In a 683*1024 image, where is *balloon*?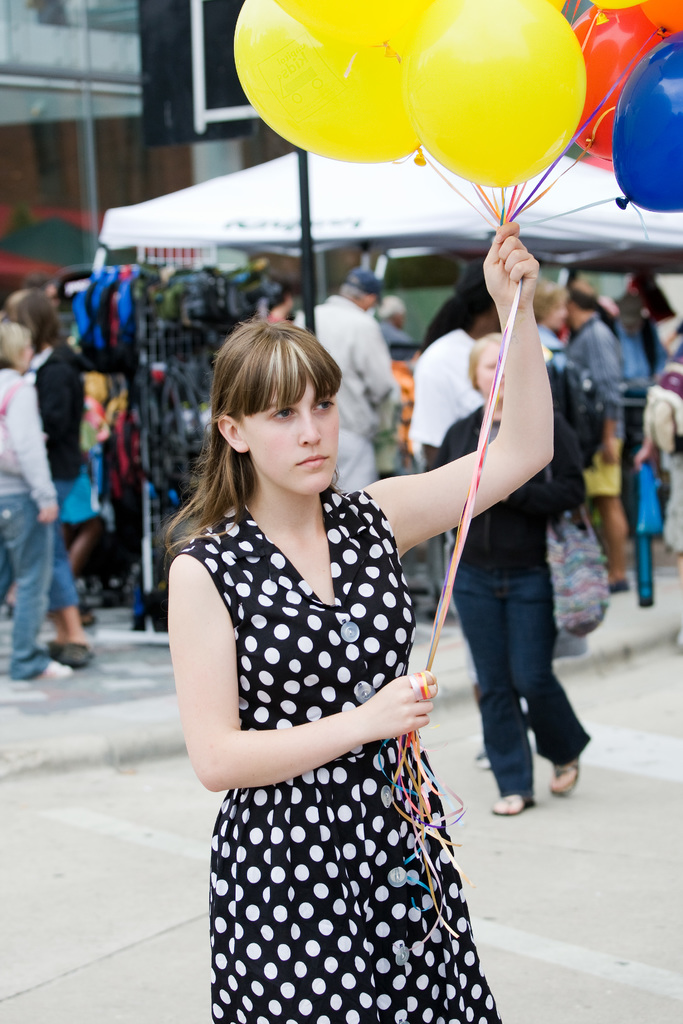
[614,28,682,210].
